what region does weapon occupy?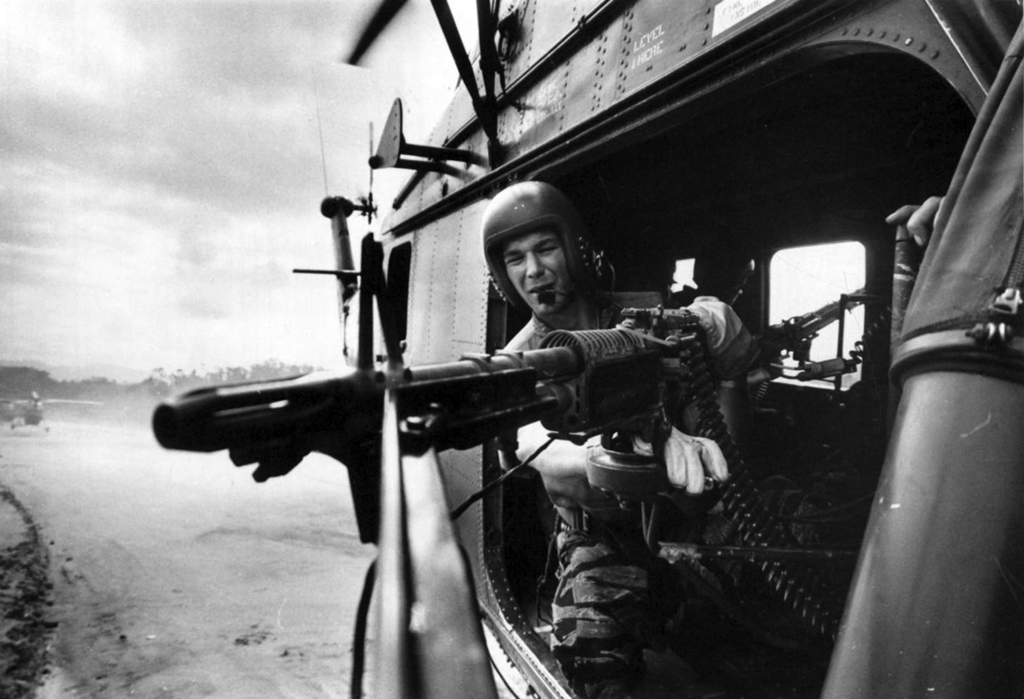
[164,210,737,582].
